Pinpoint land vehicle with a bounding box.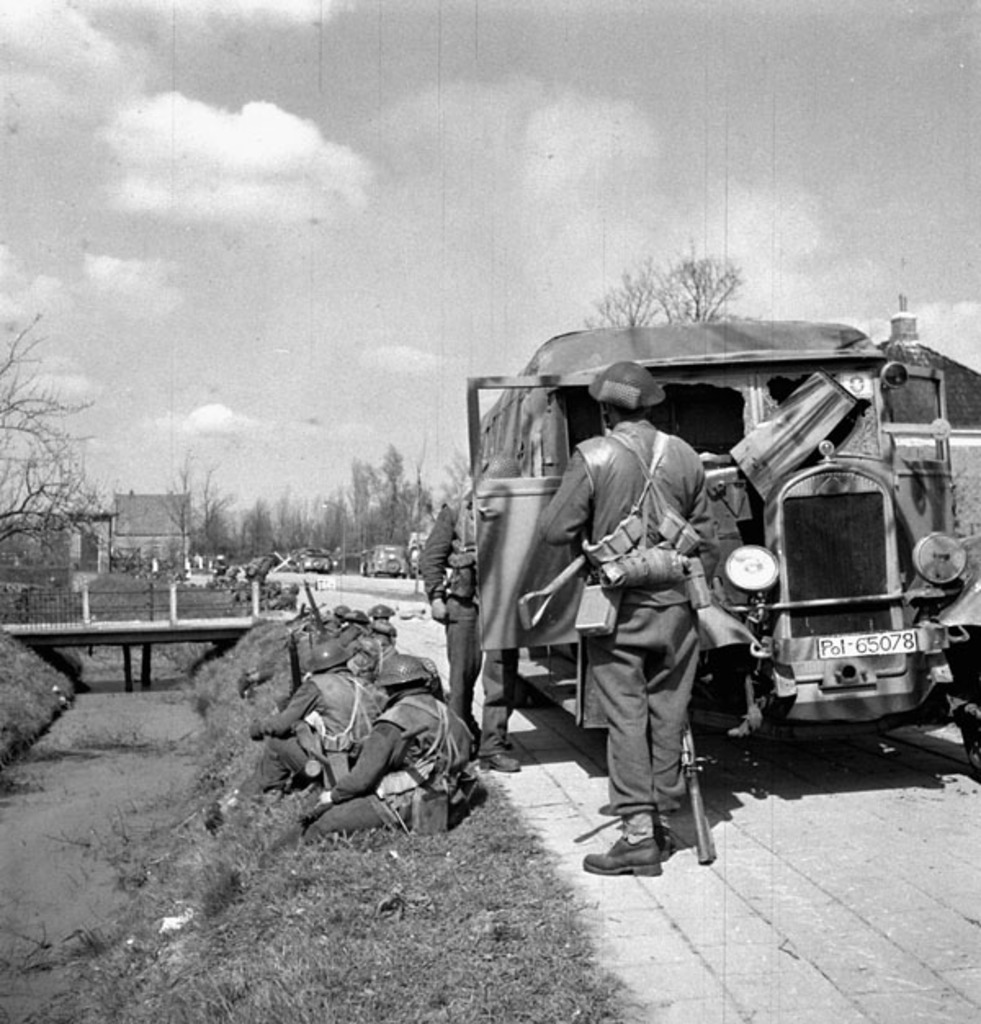
(x1=311, y1=555, x2=322, y2=563).
